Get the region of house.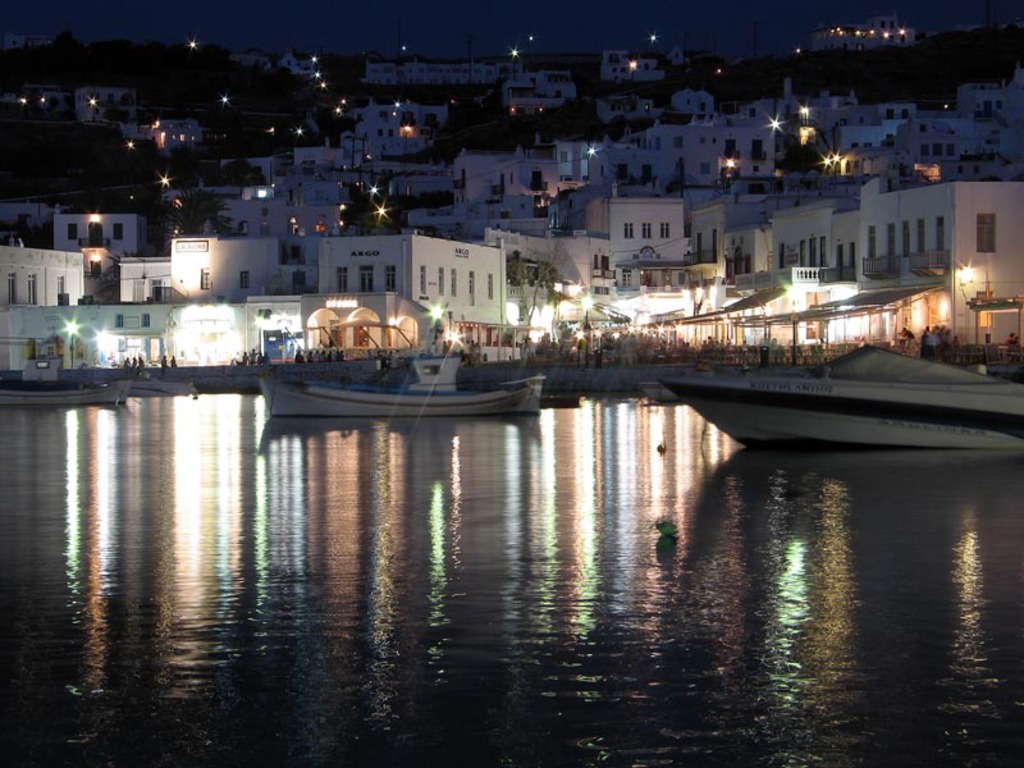
[512,225,609,330].
